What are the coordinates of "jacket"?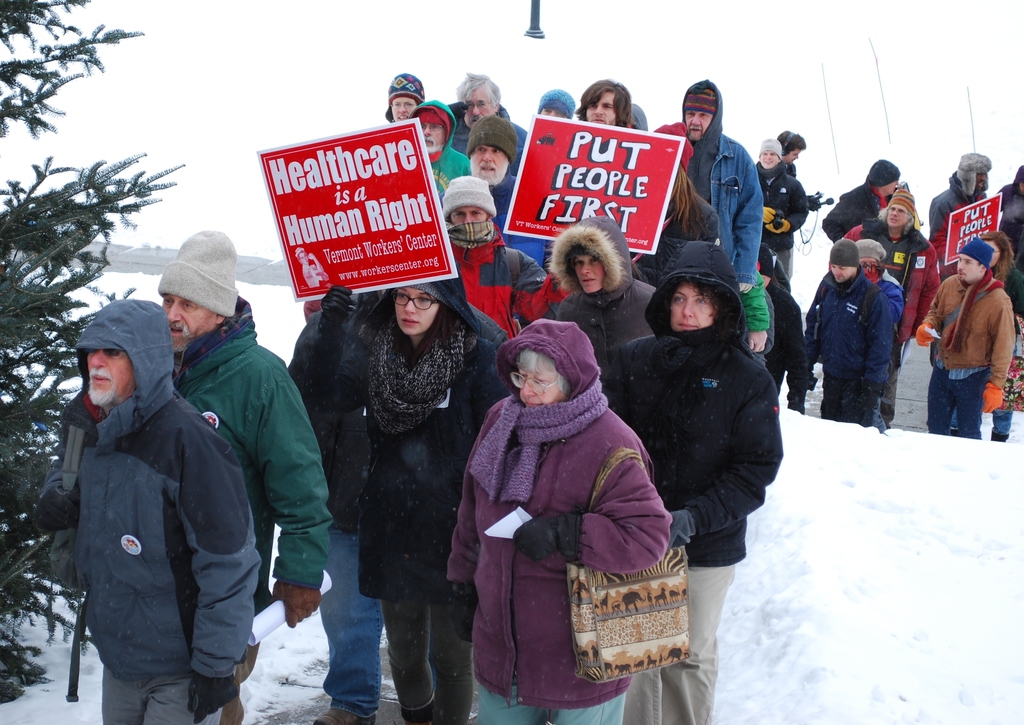
crop(446, 309, 669, 708).
